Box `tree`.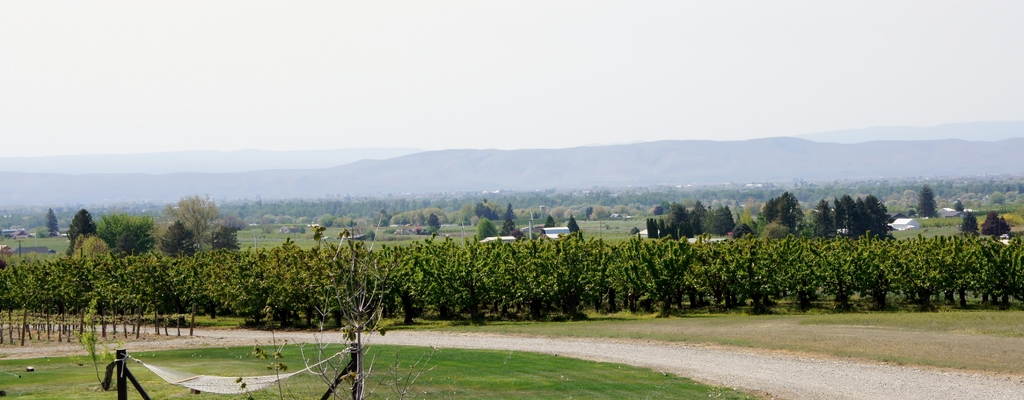
rect(143, 188, 225, 274).
